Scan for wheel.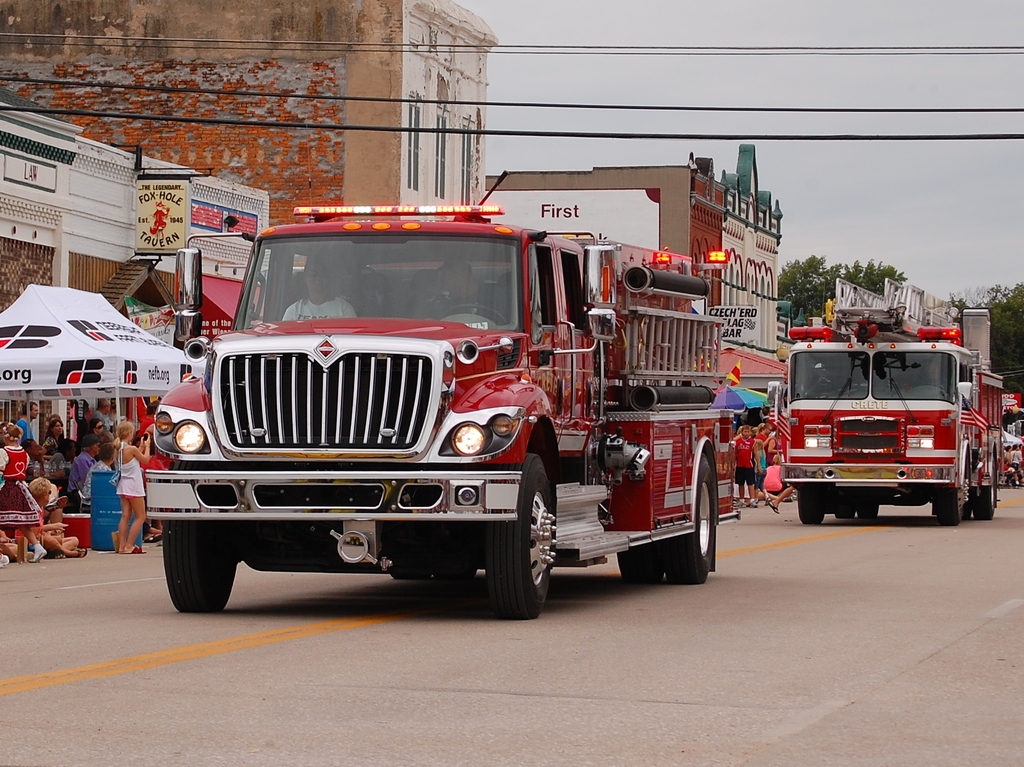
Scan result: (619, 537, 664, 590).
